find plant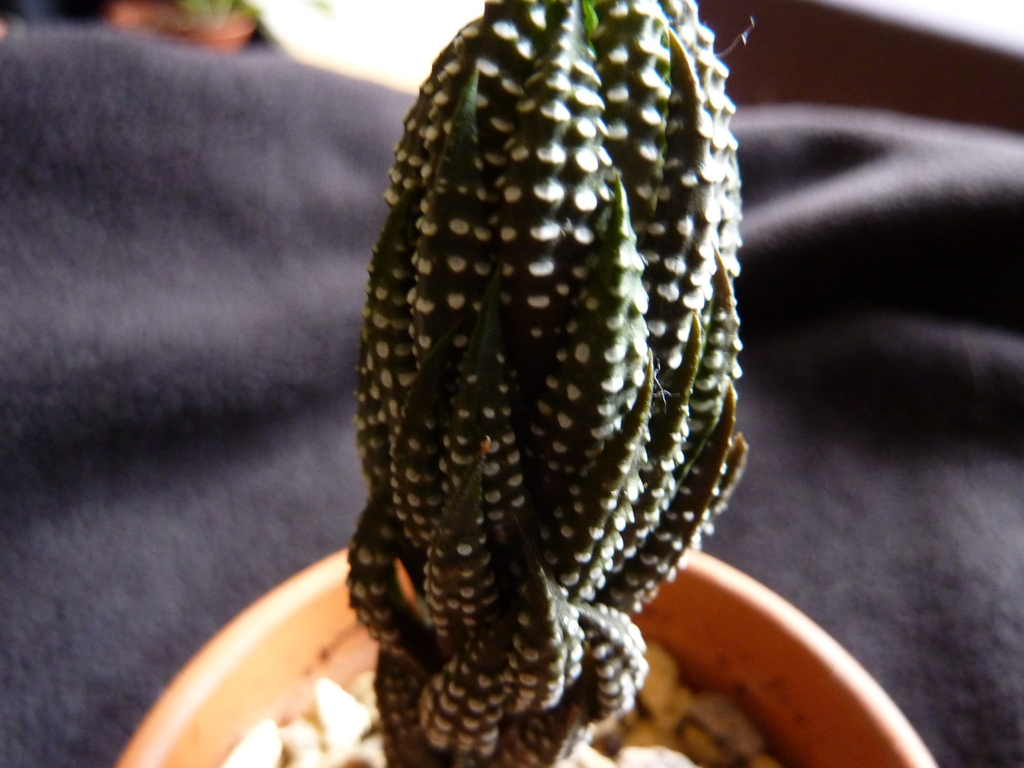
<box>278,0,807,748</box>
